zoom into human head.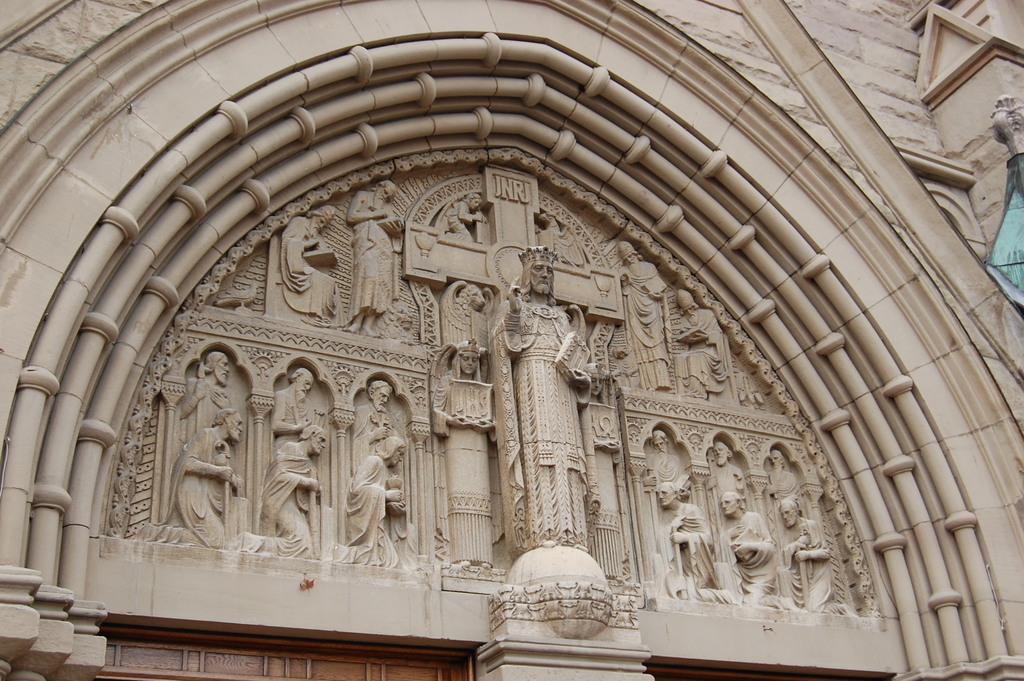
Zoom target: crop(373, 435, 407, 468).
